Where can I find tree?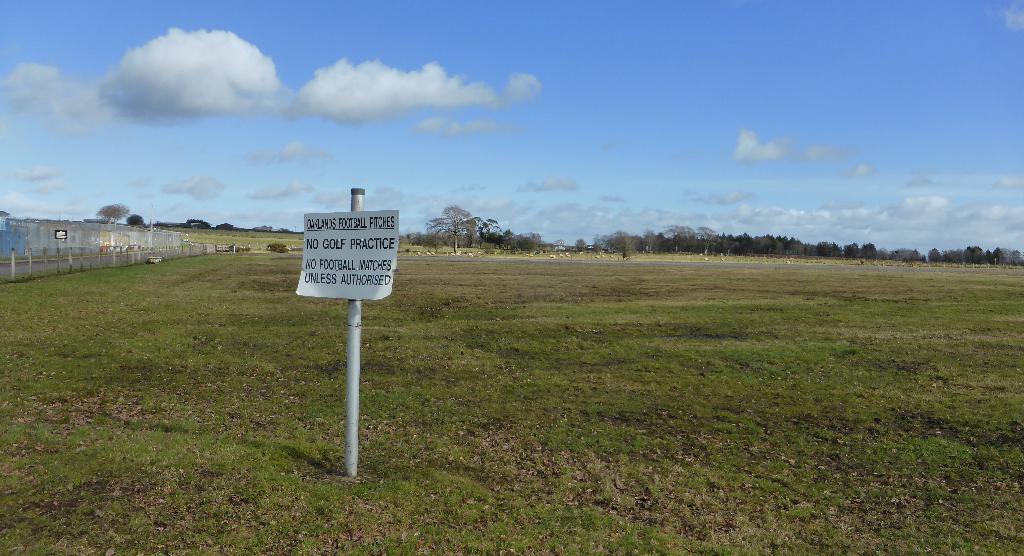
You can find it at left=127, top=215, right=145, bottom=225.
